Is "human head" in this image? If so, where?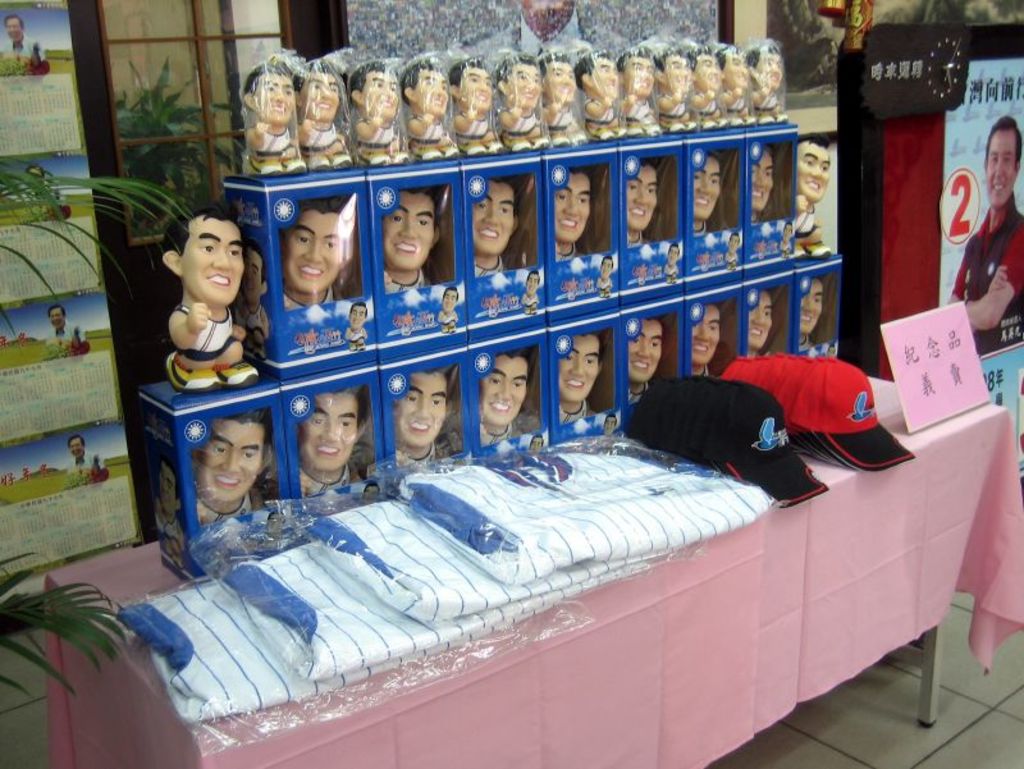
Yes, at left=800, top=276, right=822, bottom=337.
